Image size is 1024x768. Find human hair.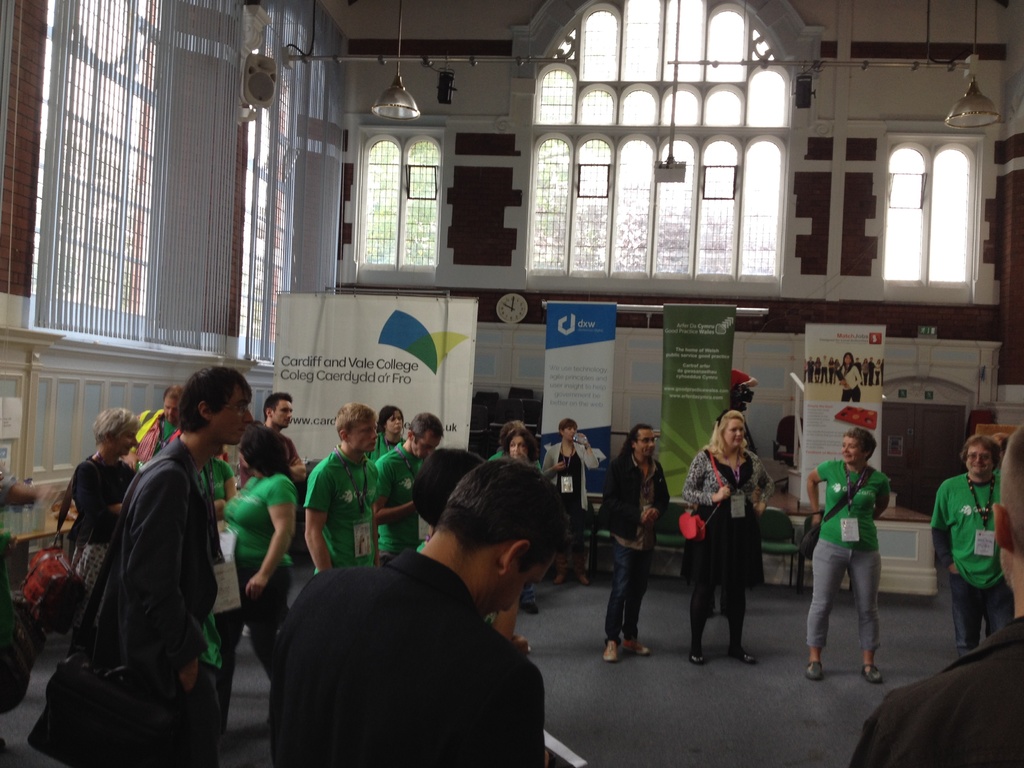
x1=557 y1=417 x2=579 y2=437.
